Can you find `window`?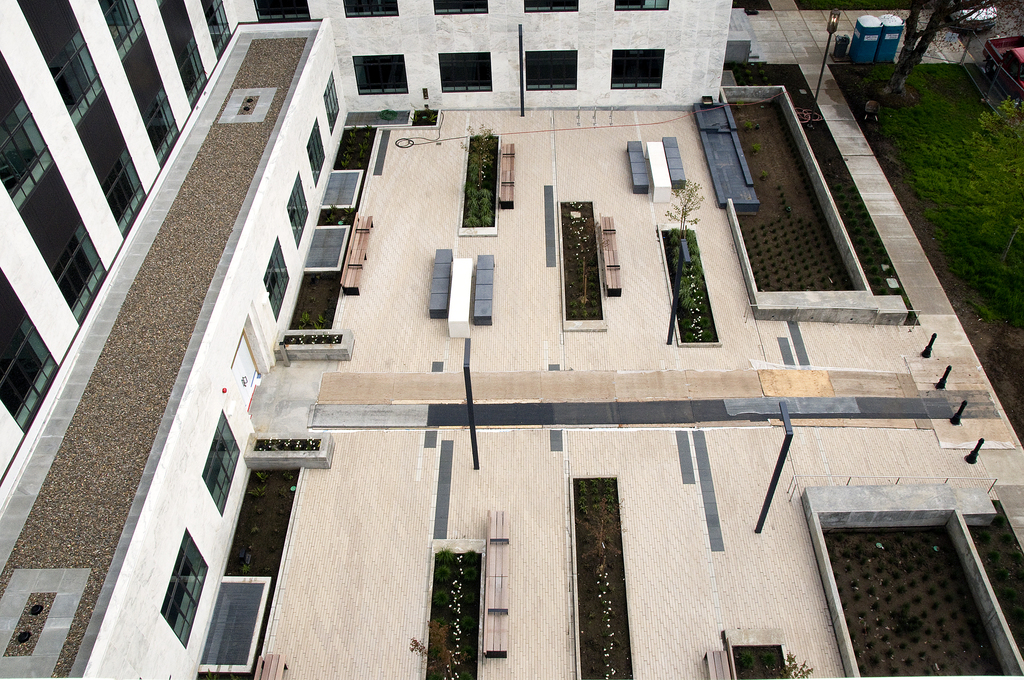
Yes, bounding box: bbox=[252, 0, 321, 26].
